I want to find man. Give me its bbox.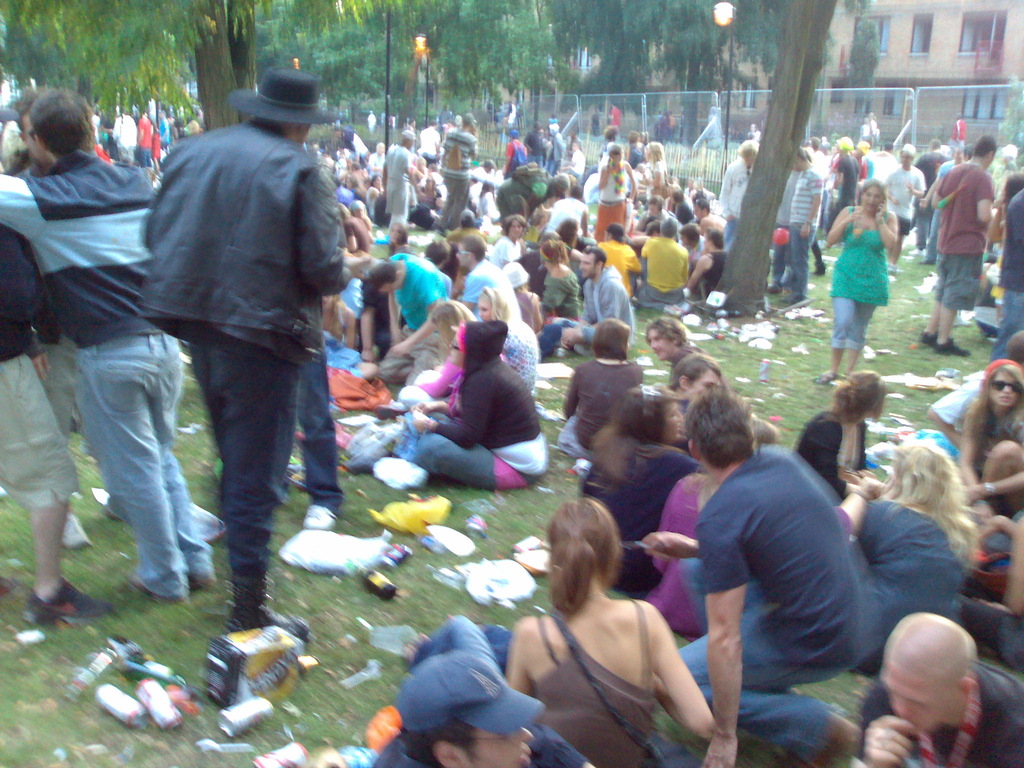
[451,229,515,316].
